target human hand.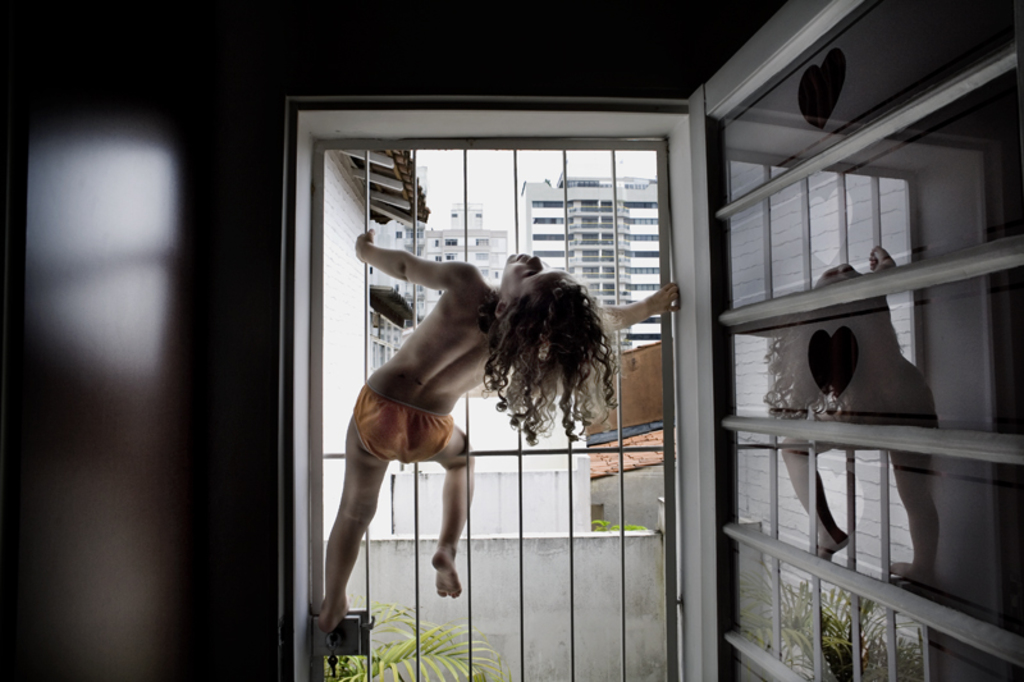
Target region: select_region(660, 276, 680, 310).
